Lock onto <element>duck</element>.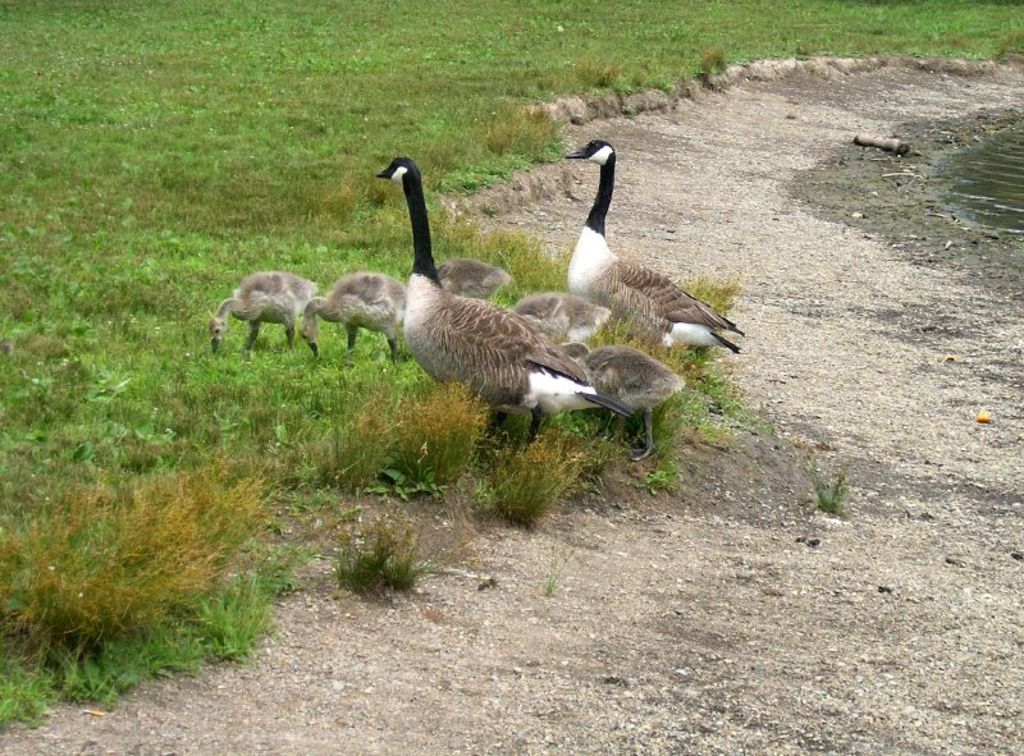
Locked: 306 267 416 362.
